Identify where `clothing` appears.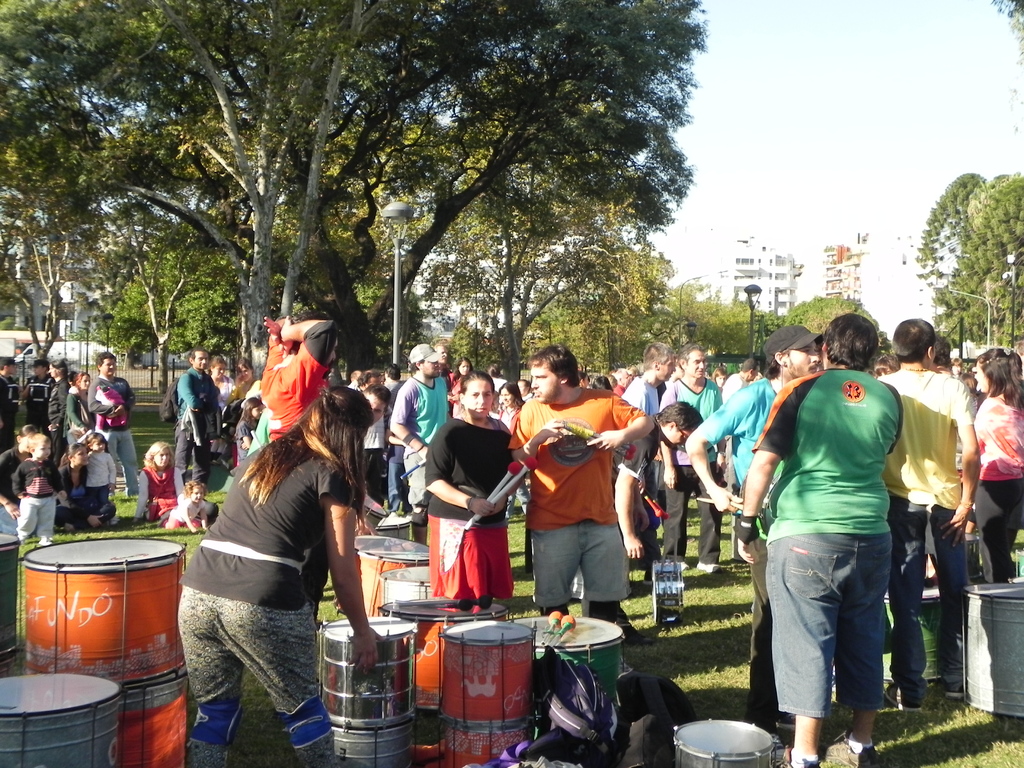
Appears at (380, 372, 452, 559).
